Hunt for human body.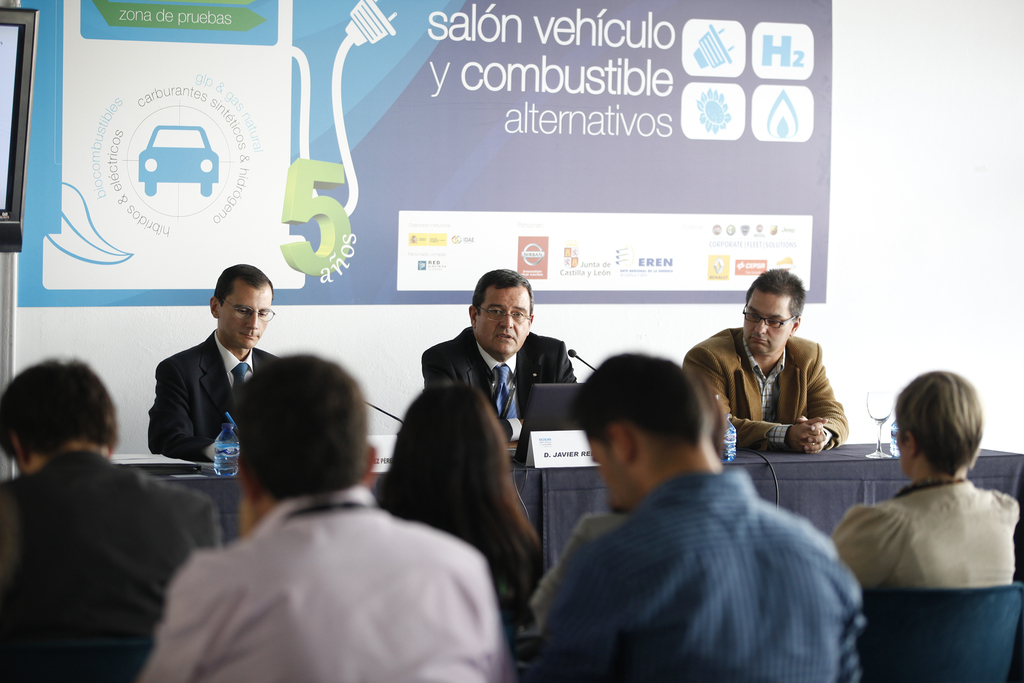
Hunted down at x1=0 y1=457 x2=232 y2=682.
